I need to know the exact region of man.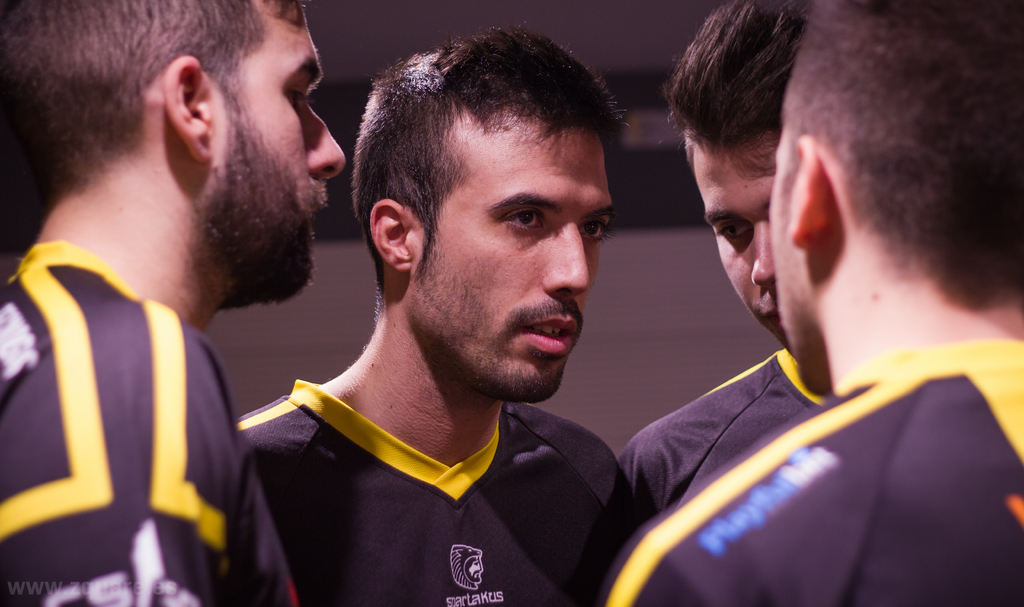
Region: pyautogui.locateOnScreen(213, 36, 736, 598).
